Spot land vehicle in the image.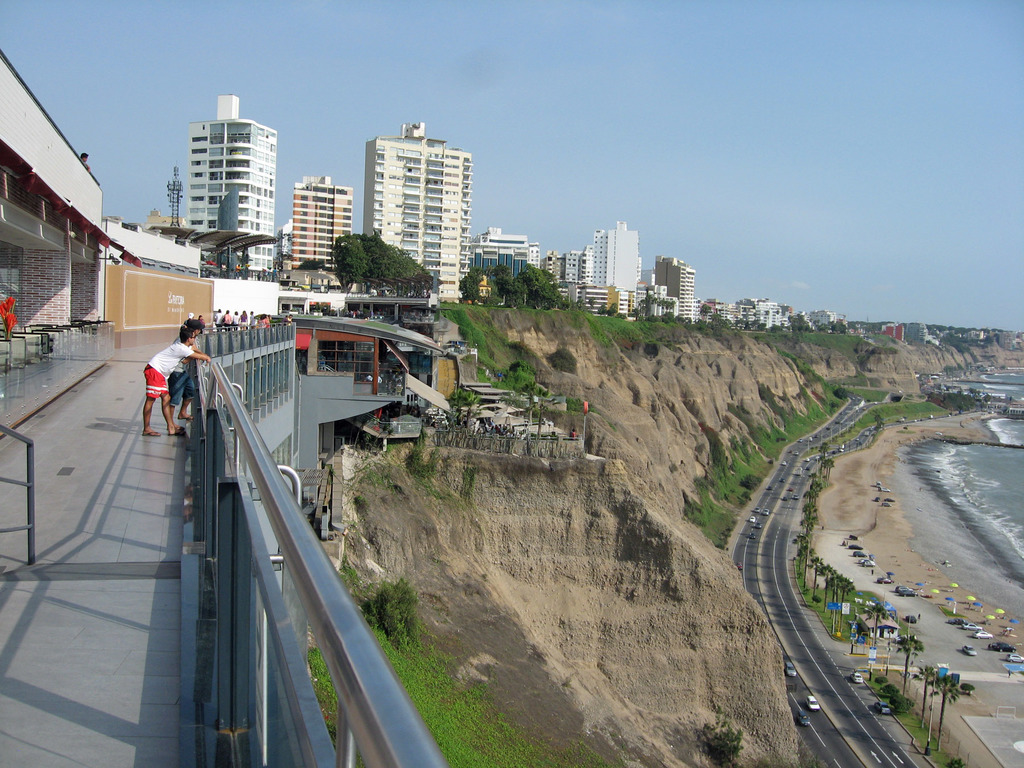
land vehicle found at select_region(876, 481, 878, 484).
